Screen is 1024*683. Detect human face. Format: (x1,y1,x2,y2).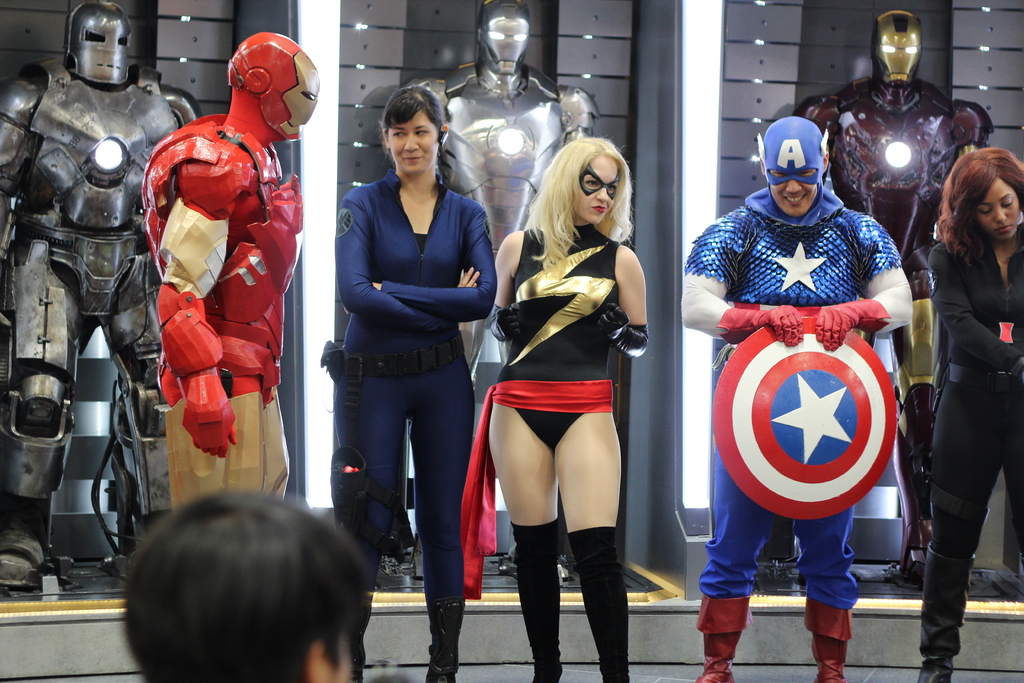
(765,169,816,213).
